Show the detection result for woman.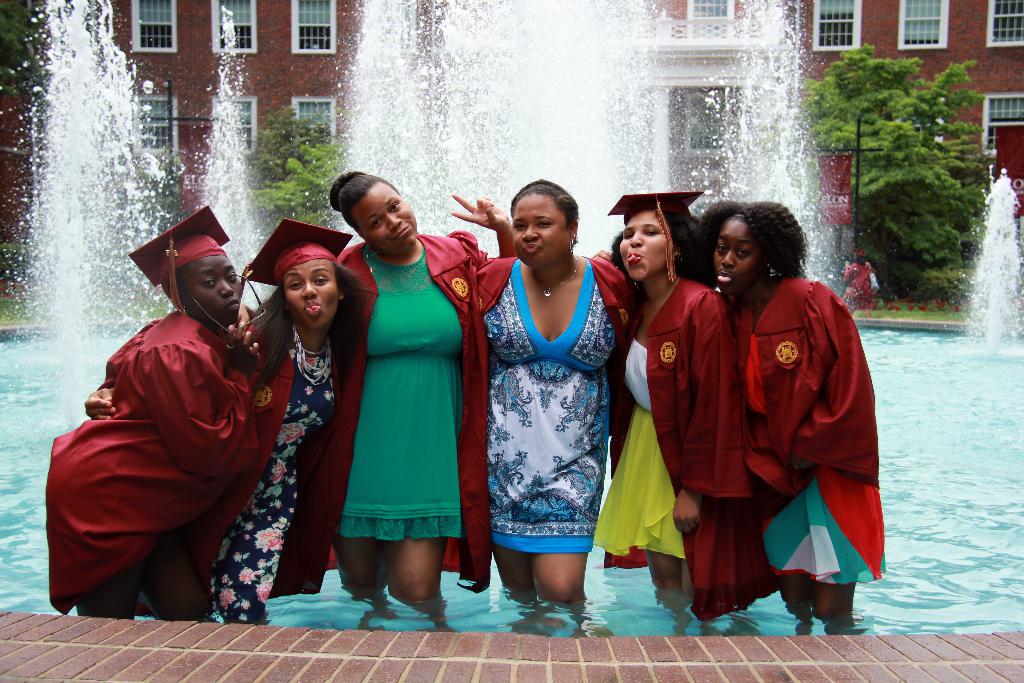
l=595, t=197, r=778, b=625.
